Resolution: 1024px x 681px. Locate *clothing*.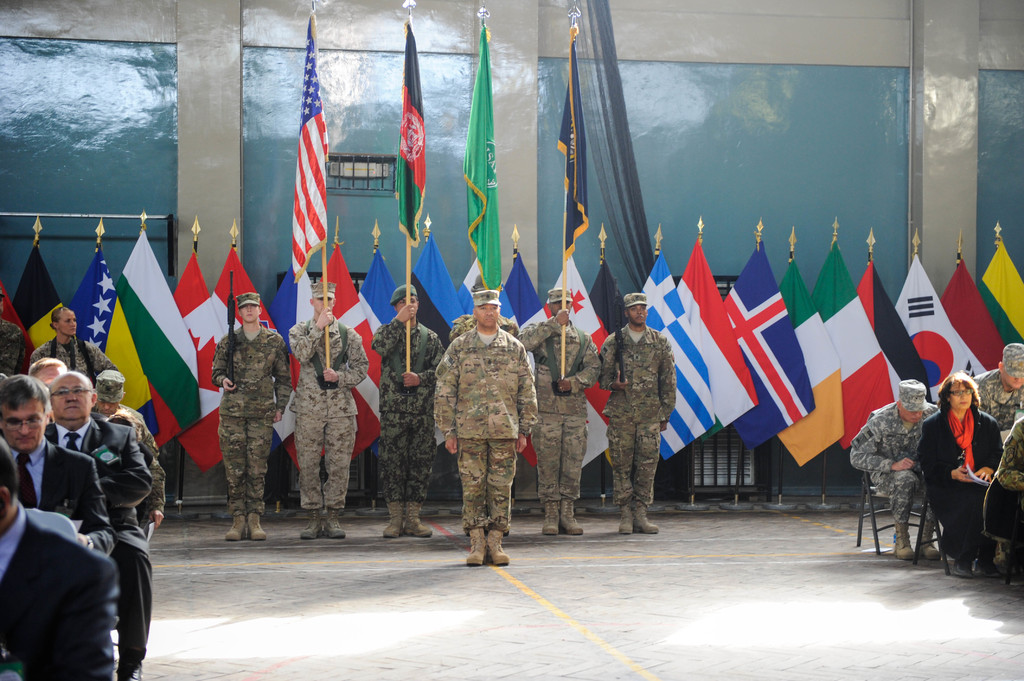
[597,324,677,504].
